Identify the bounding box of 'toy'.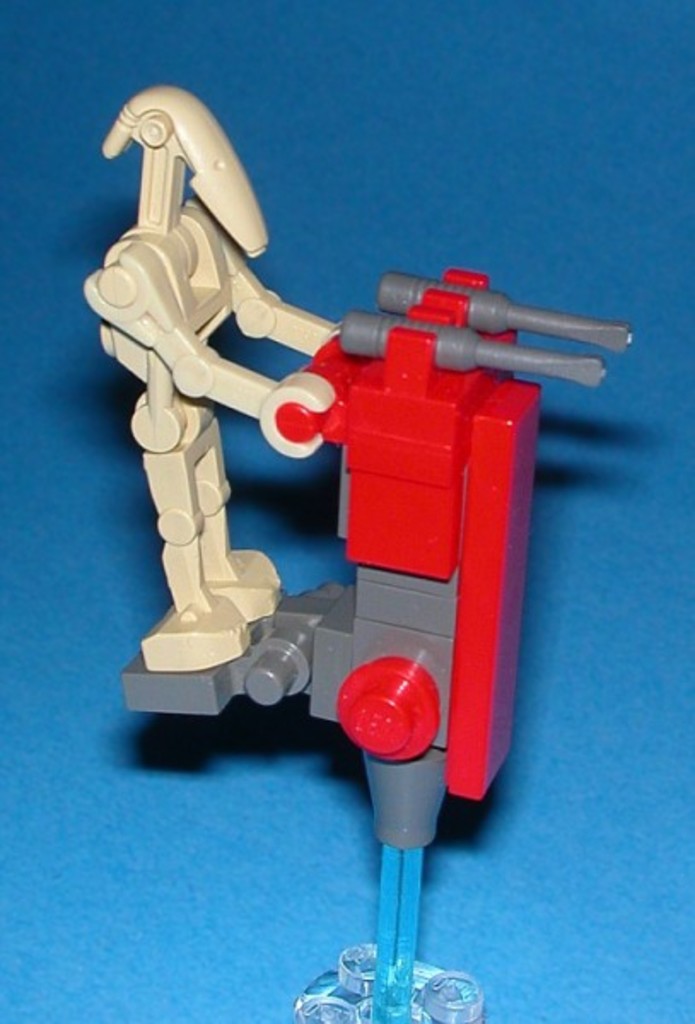
bbox(68, 97, 639, 894).
